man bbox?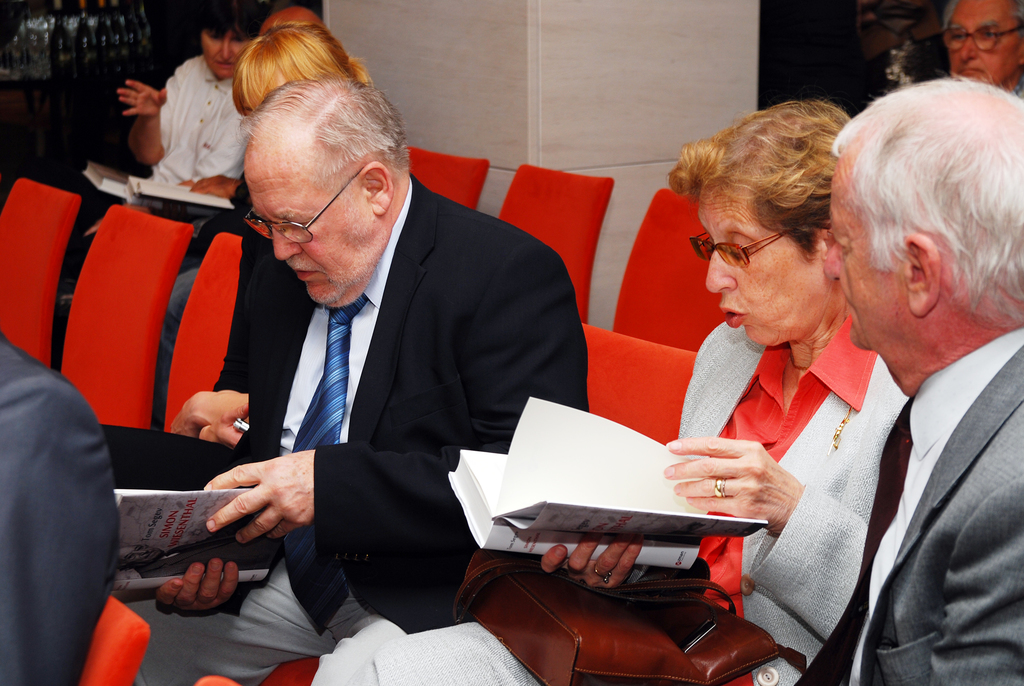
l=938, t=0, r=1023, b=101
